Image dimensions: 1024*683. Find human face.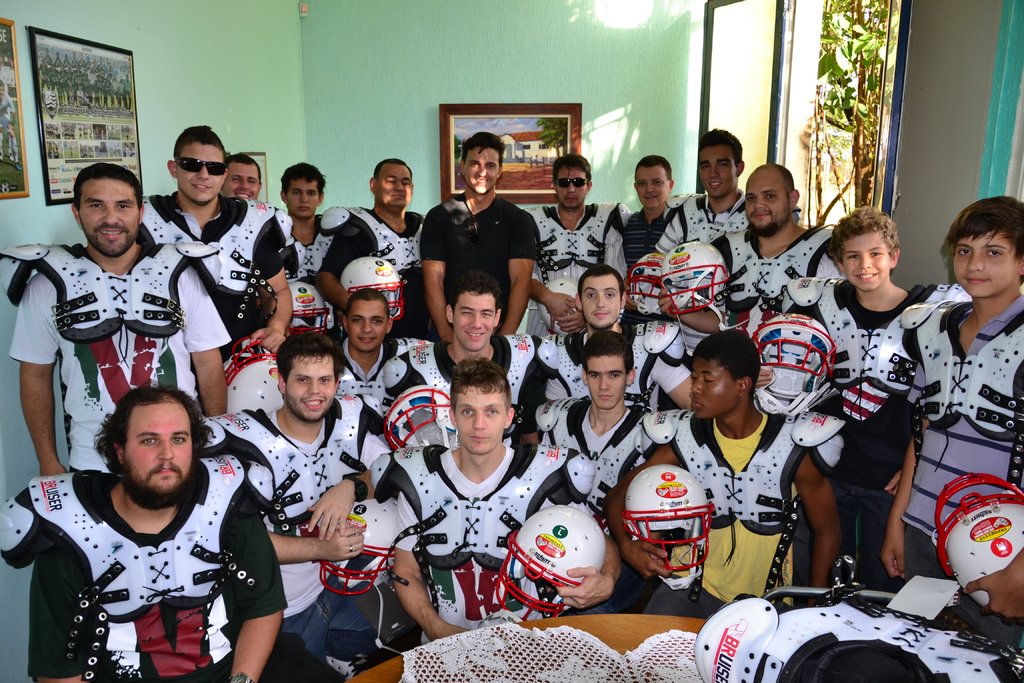
125,401,194,496.
